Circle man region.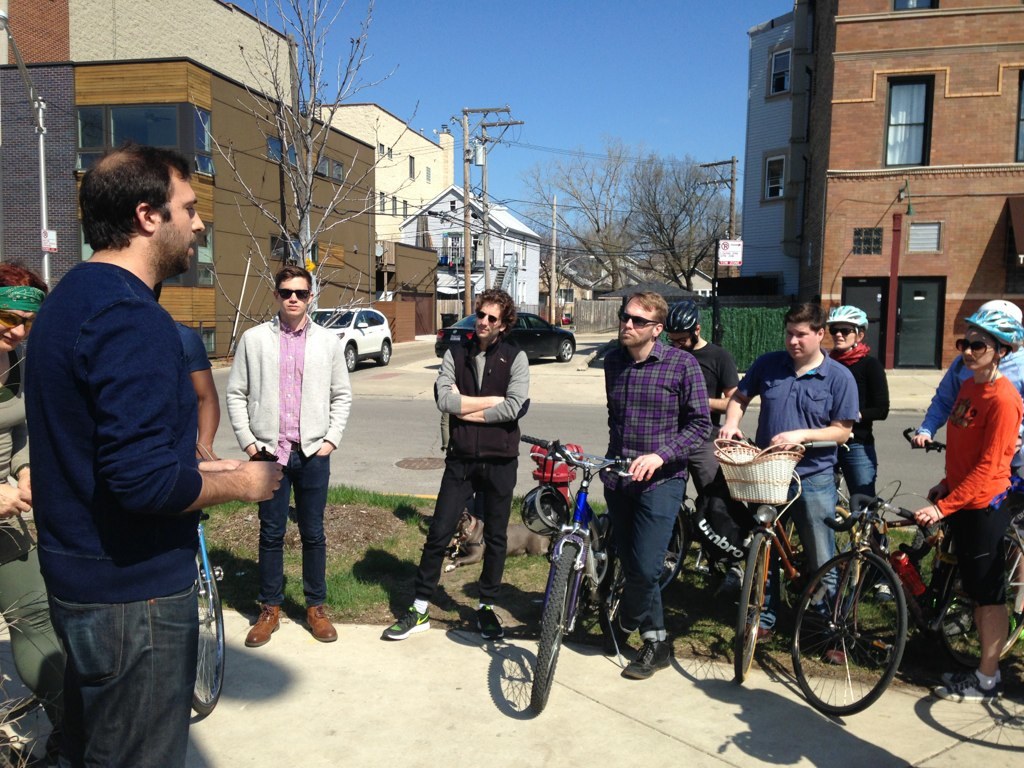
Region: [225, 265, 354, 647].
